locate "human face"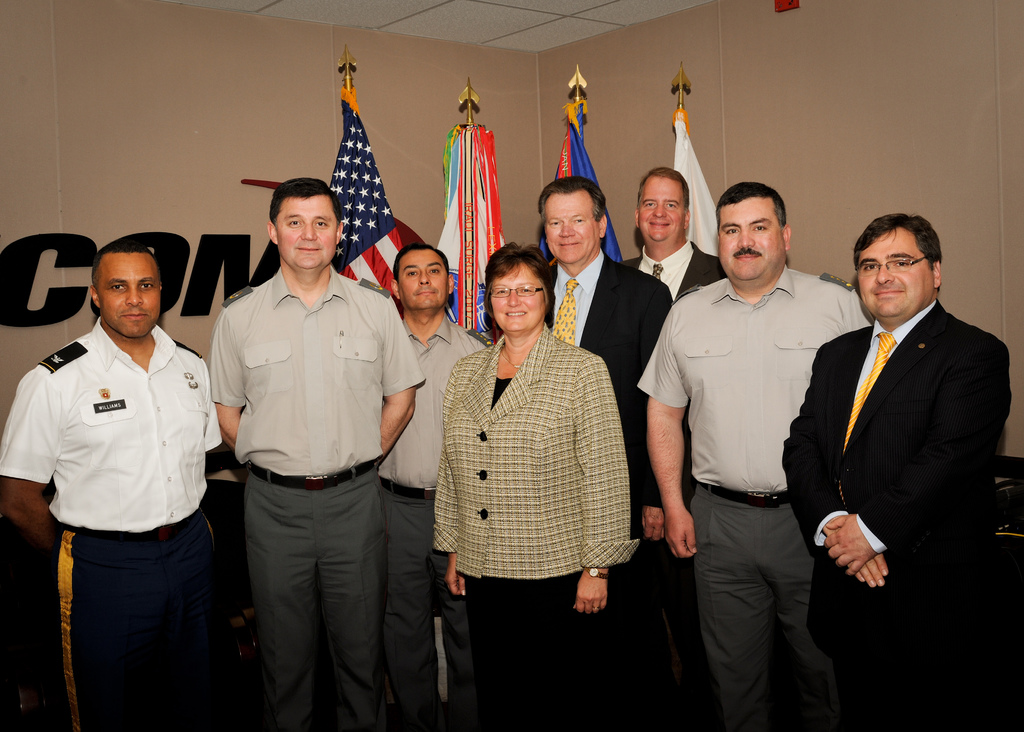
[left=95, top=254, right=160, bottom=339]
